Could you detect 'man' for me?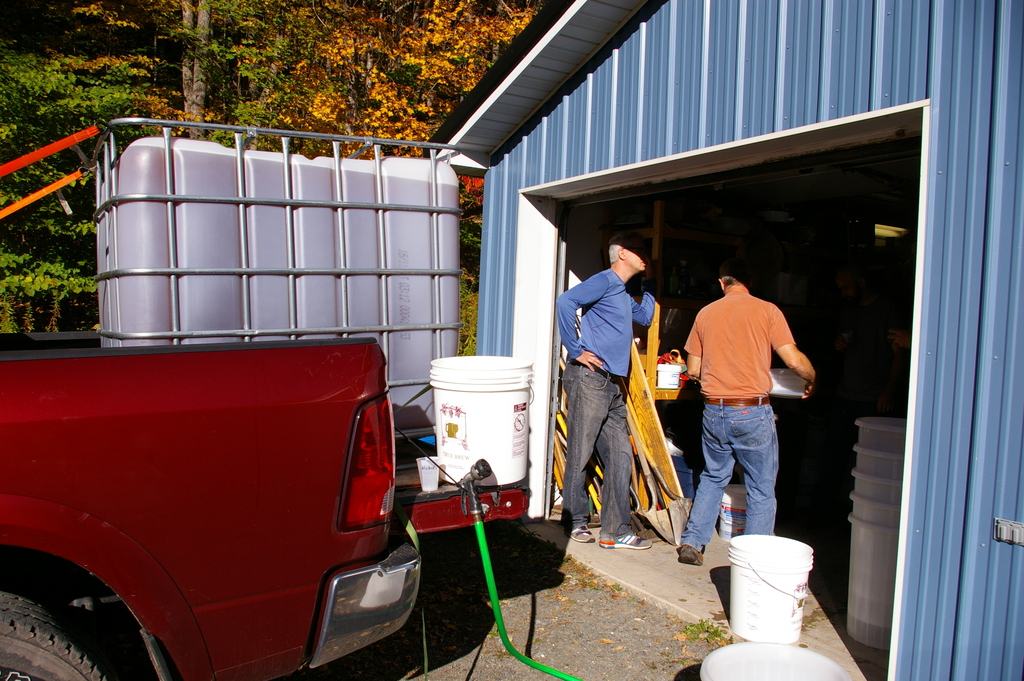
Detection result: [551,226,664,550].
